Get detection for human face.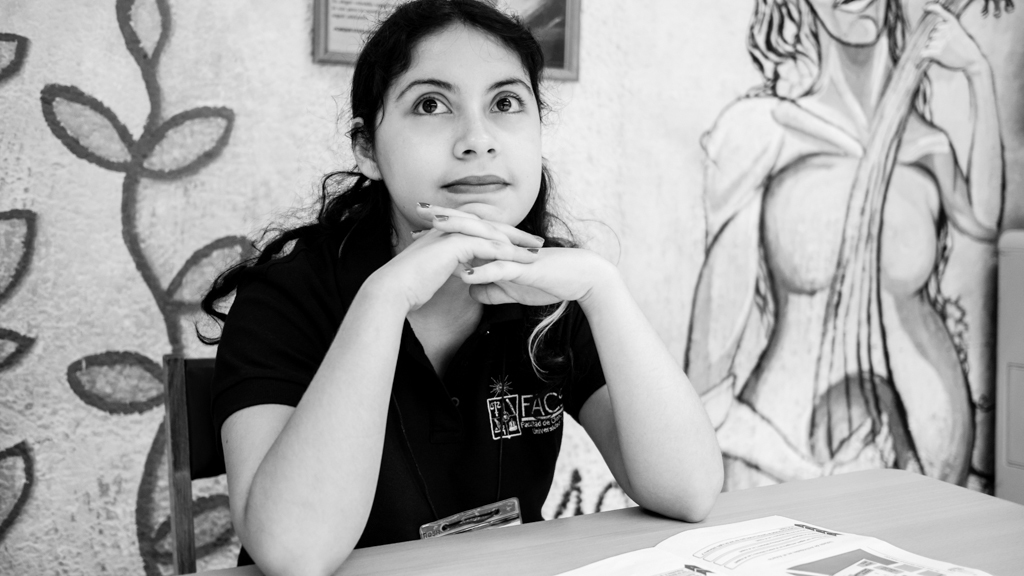
Detection: 374:18:544:222.
